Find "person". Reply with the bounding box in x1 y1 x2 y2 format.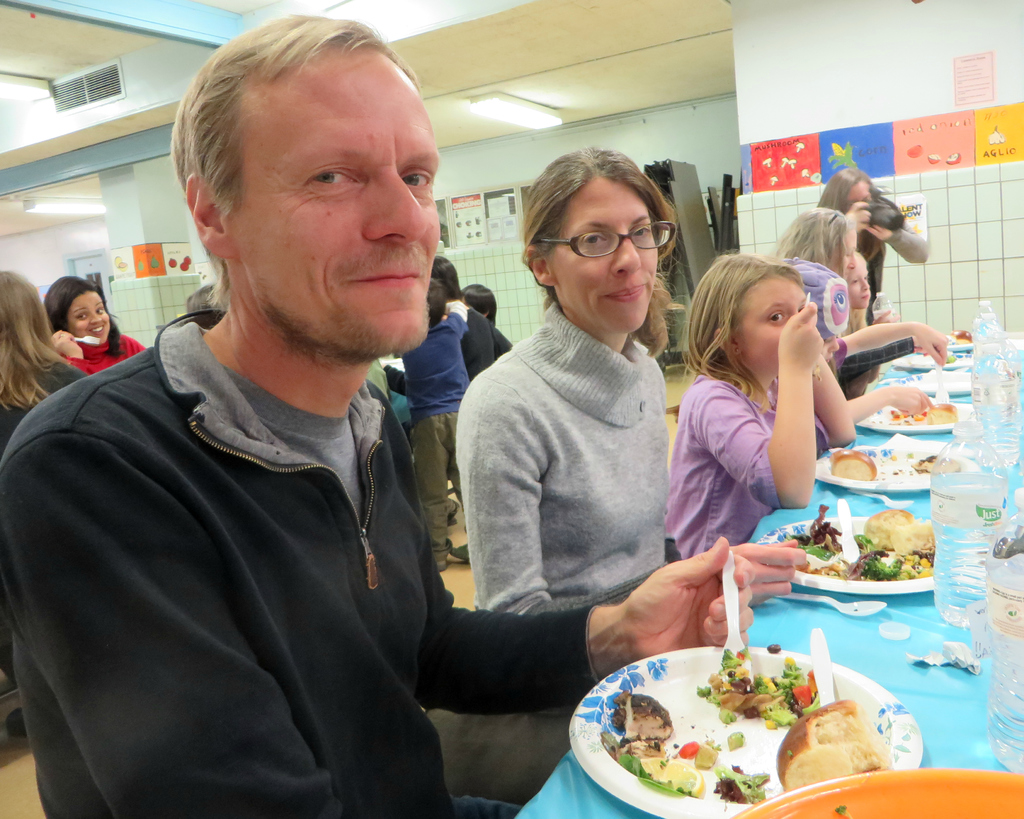
455 288 513 357.
